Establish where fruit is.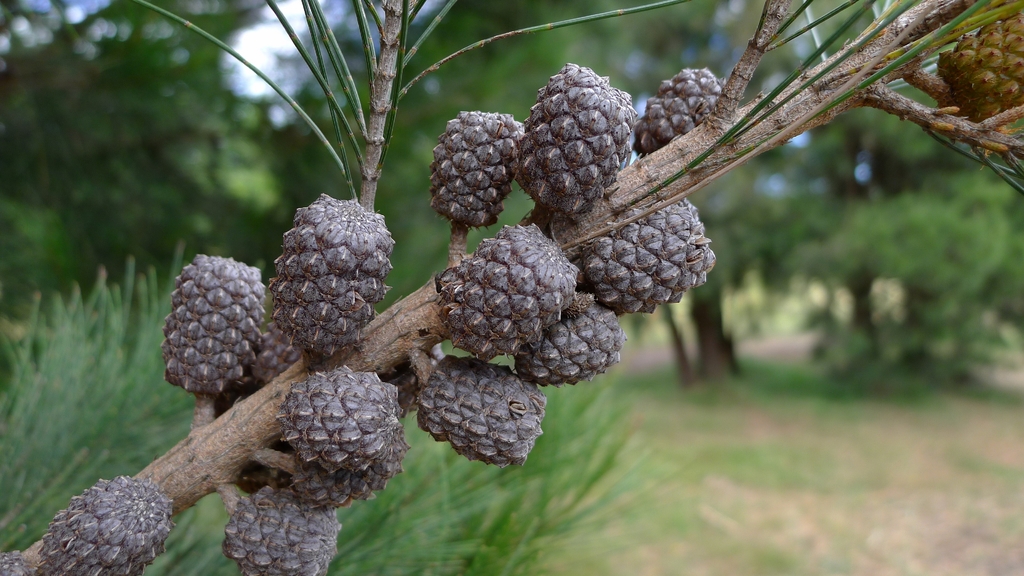
Established at (x1=268, y1=364, x2=404, y2=471).
